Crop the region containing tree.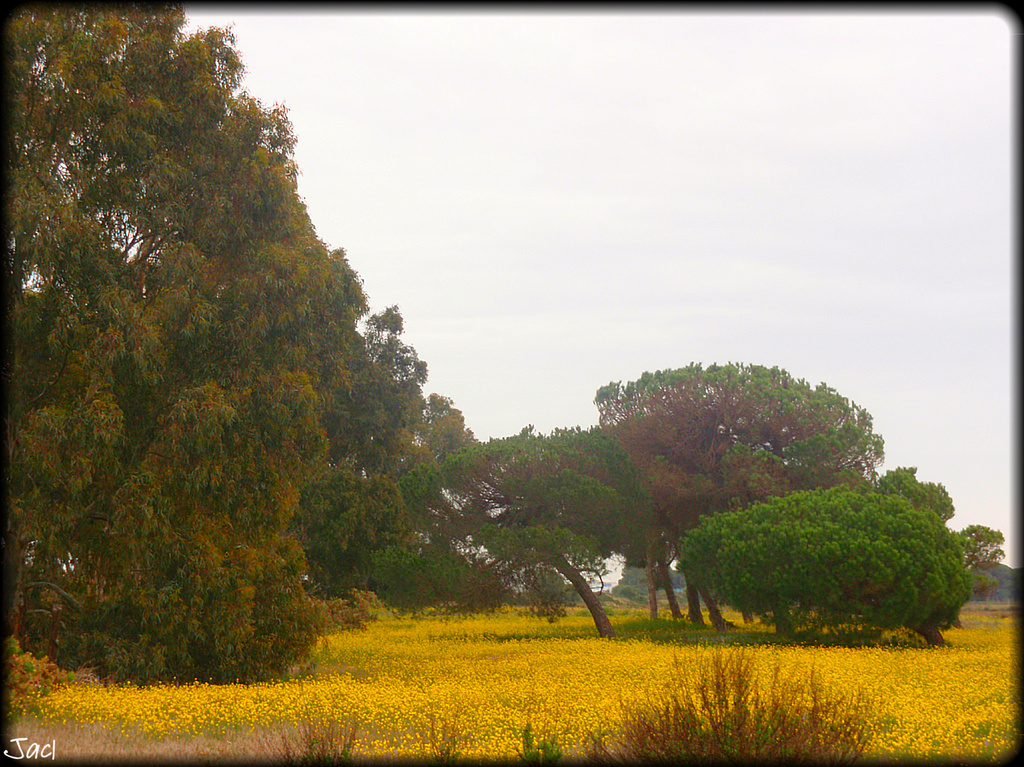
Crop region: box=[375, 419, 653, 642].
